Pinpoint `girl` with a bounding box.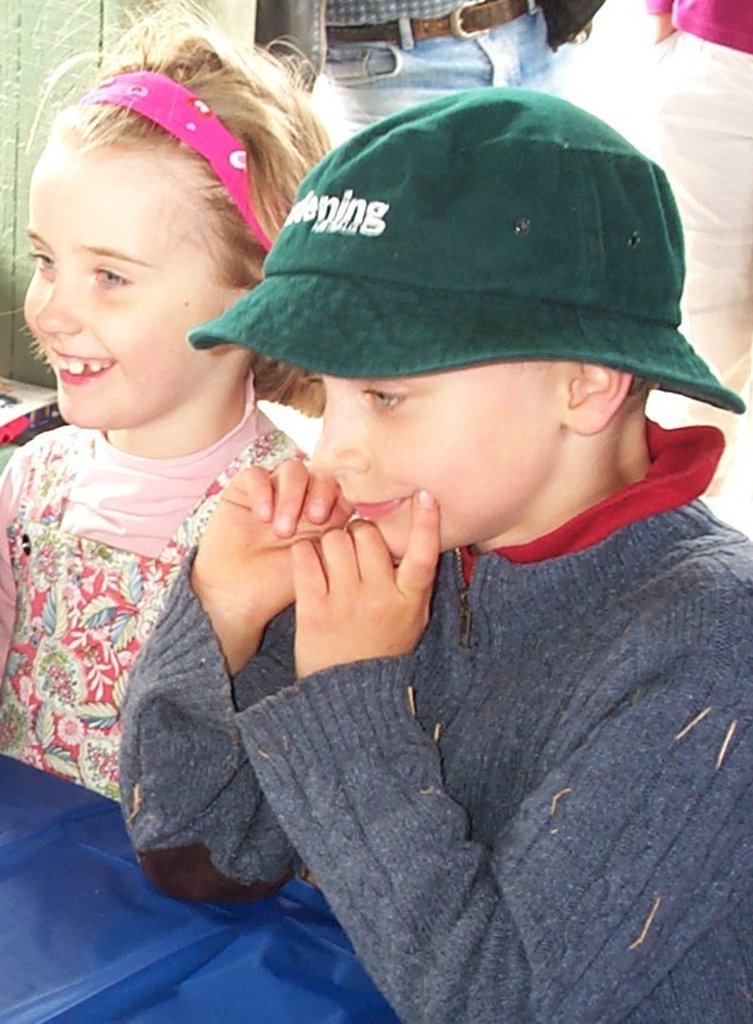
bbox=(0, 0, 368, 800).
